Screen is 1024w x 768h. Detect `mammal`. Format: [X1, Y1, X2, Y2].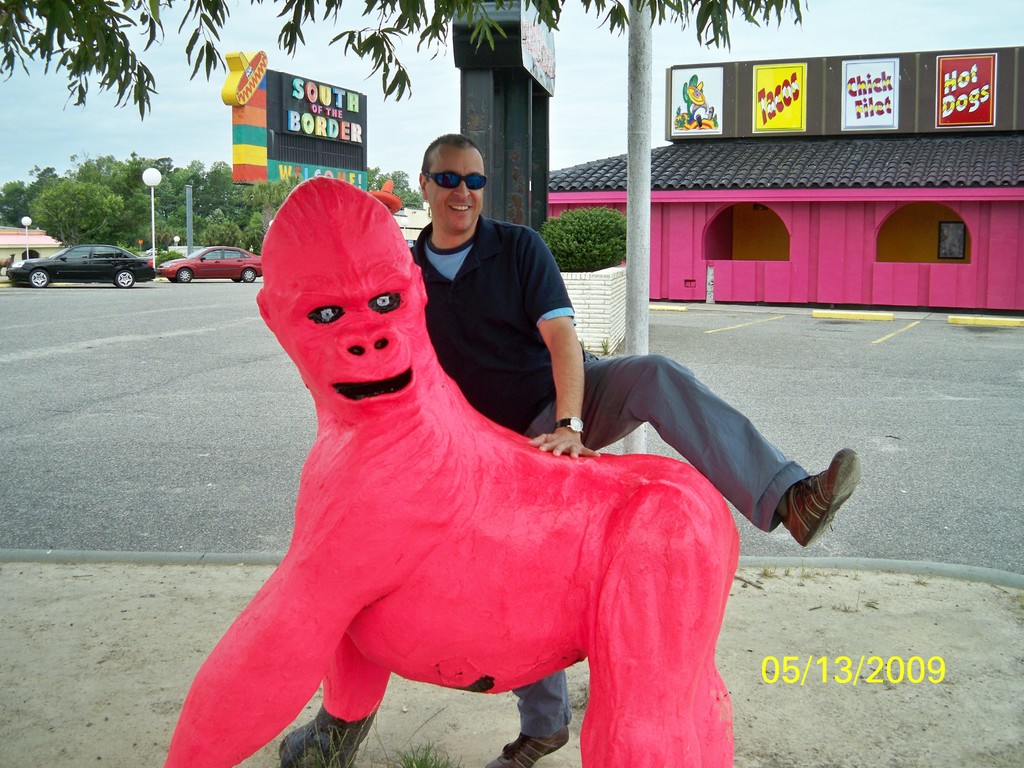
[408, 128, 862, 767].
